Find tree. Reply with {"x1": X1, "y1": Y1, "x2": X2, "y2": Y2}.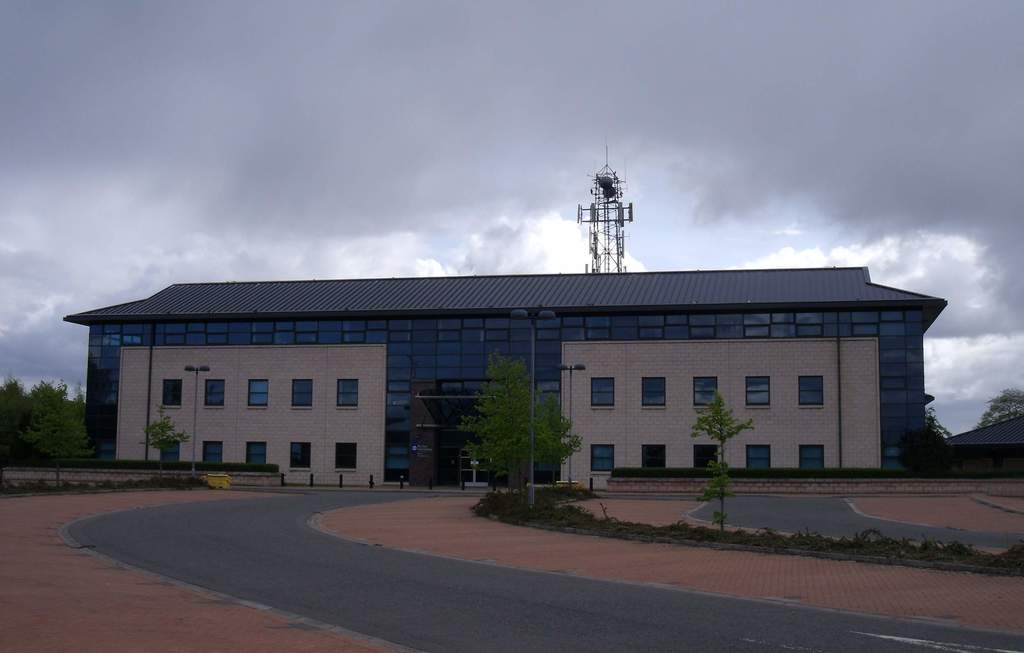
{"x1": 459, "y1": 344, "x2": 580, "y2": 494}.
